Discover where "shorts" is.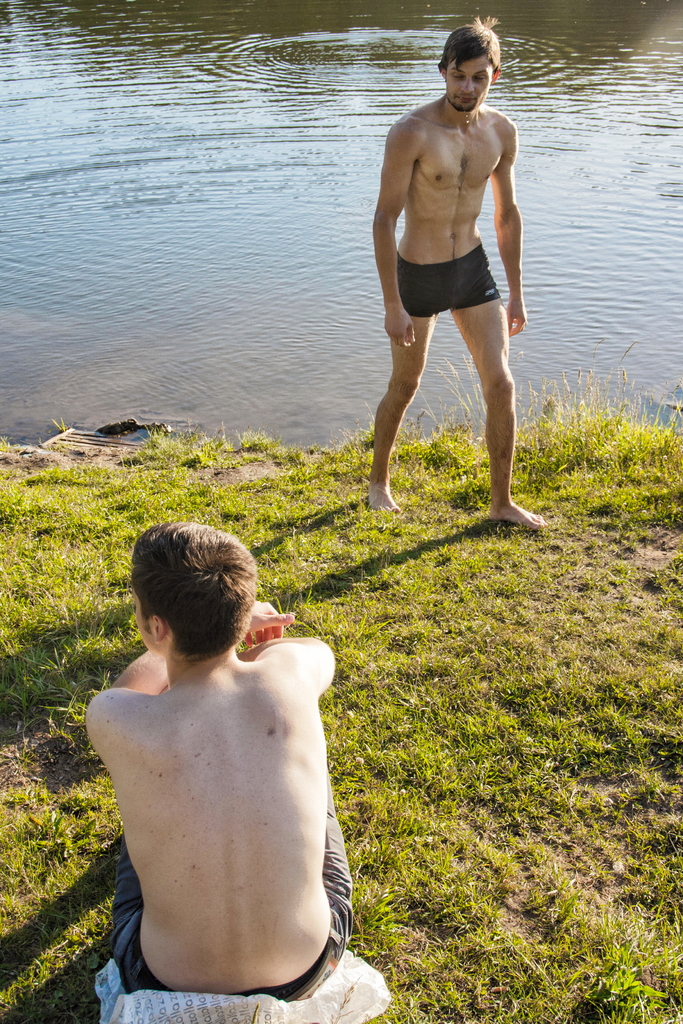
Discovered at box=[386, 249, 519, 299].
